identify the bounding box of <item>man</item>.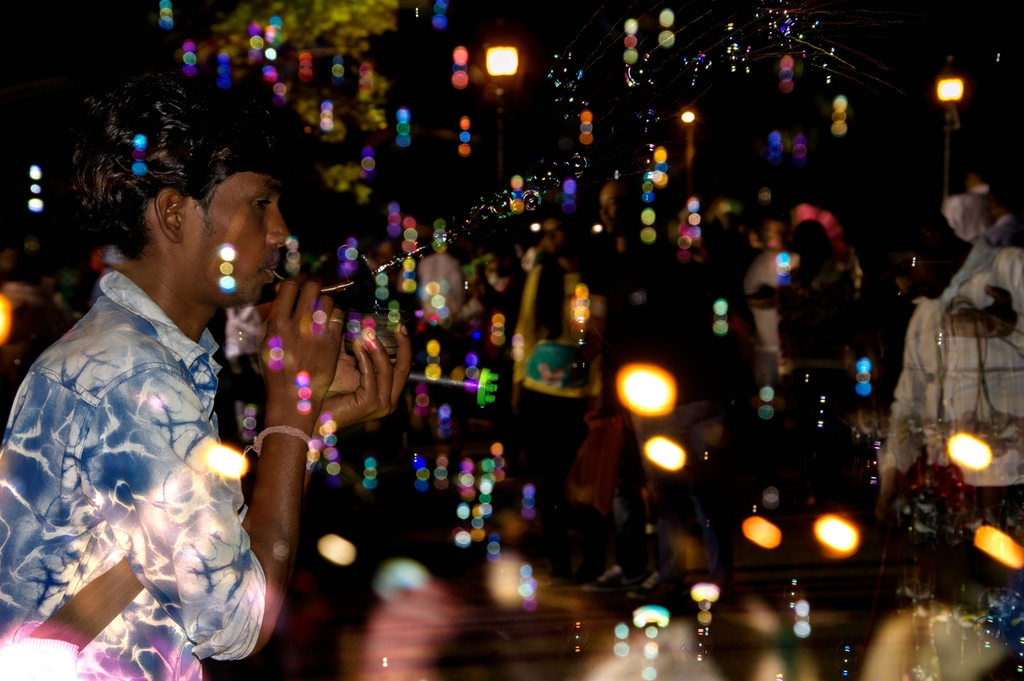
select_region(18, 104, 294, 675).
